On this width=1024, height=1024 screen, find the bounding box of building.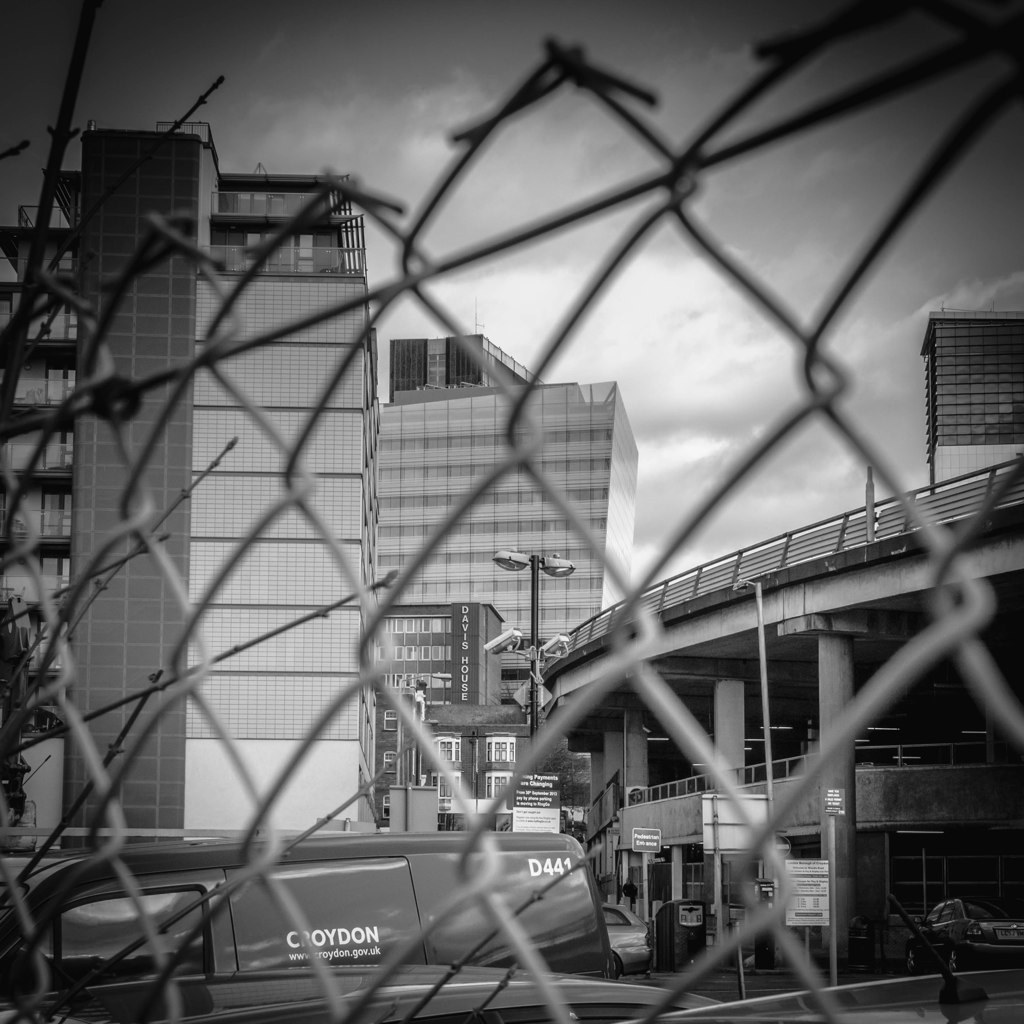
Bounding box: bbox=[378, 338, 648, 657].
